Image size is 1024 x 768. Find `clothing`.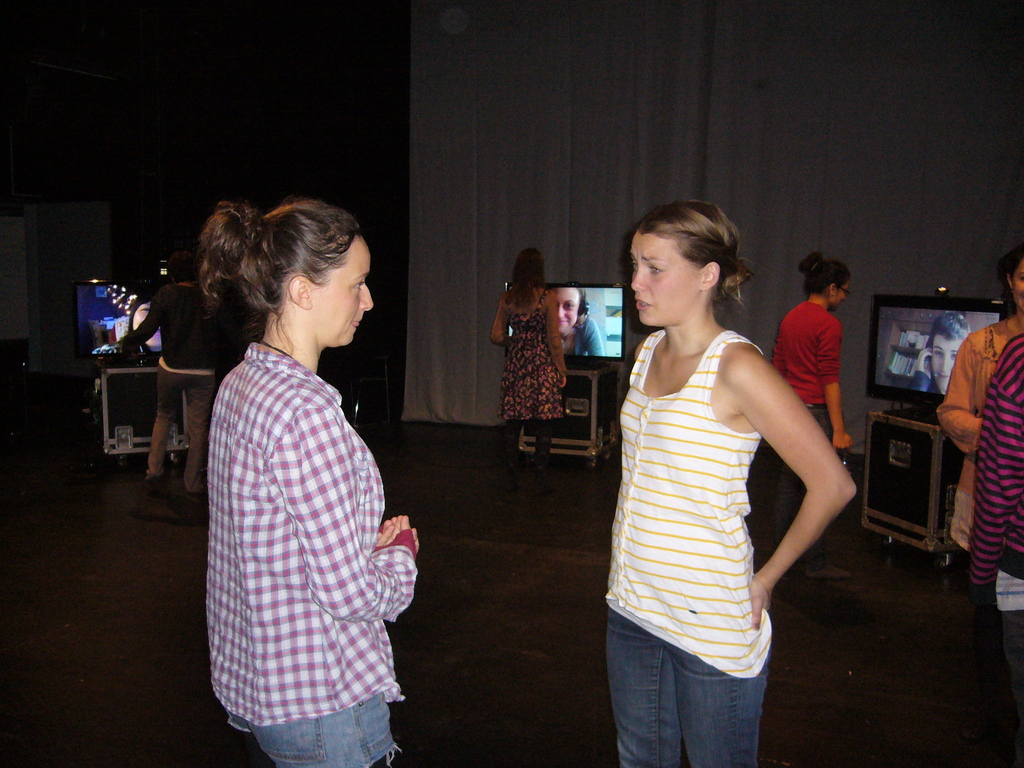
[909, 371, 942, 396].
